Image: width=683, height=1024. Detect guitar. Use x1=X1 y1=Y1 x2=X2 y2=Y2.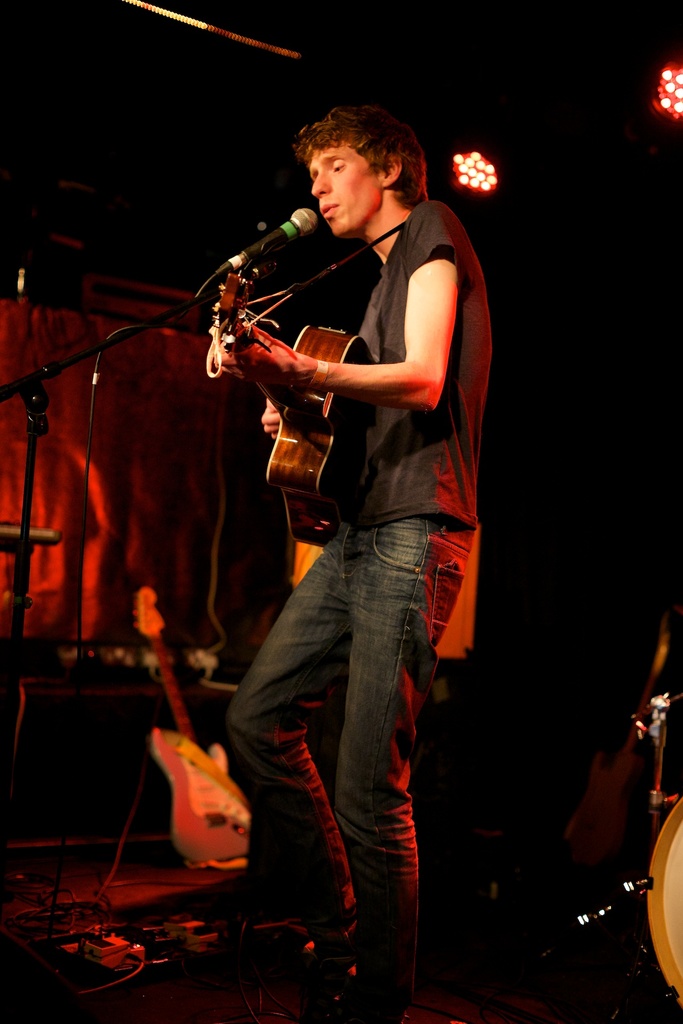
x1=131 y1=585 x2=252 y2=868.
